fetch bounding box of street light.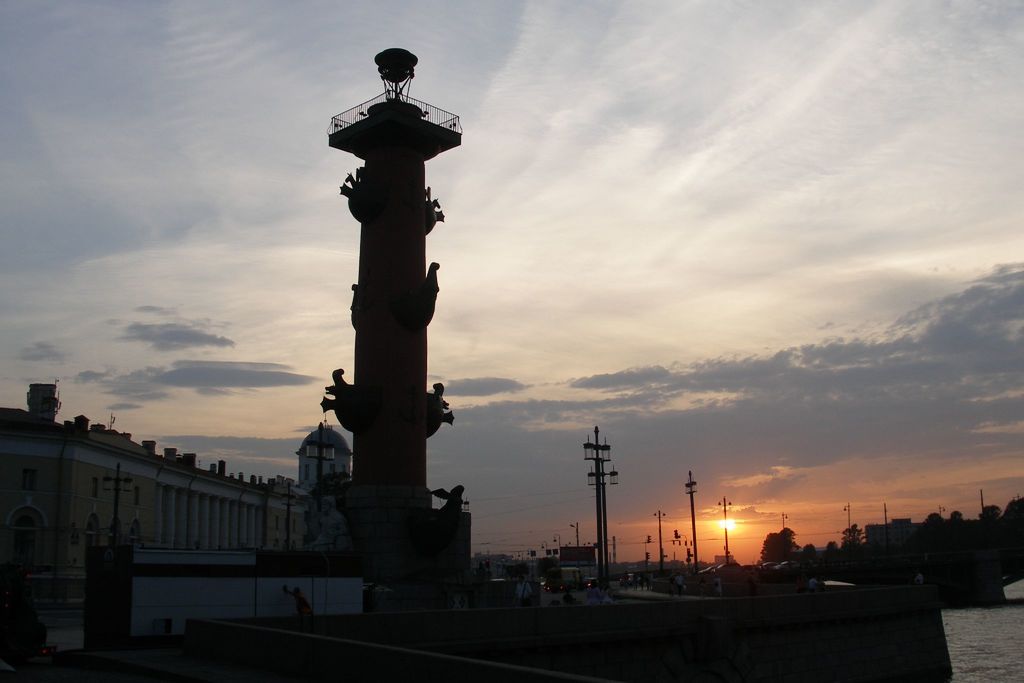
Bbox: 781,510,792,534.
